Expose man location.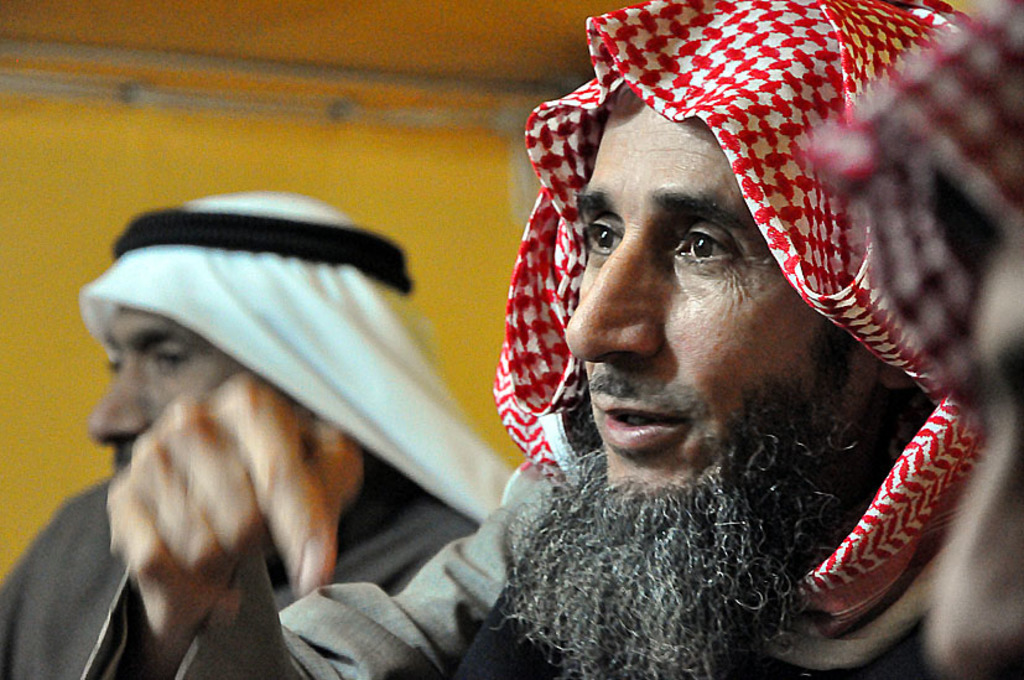
Exposed at detection(810, 0, 1023, 679).
